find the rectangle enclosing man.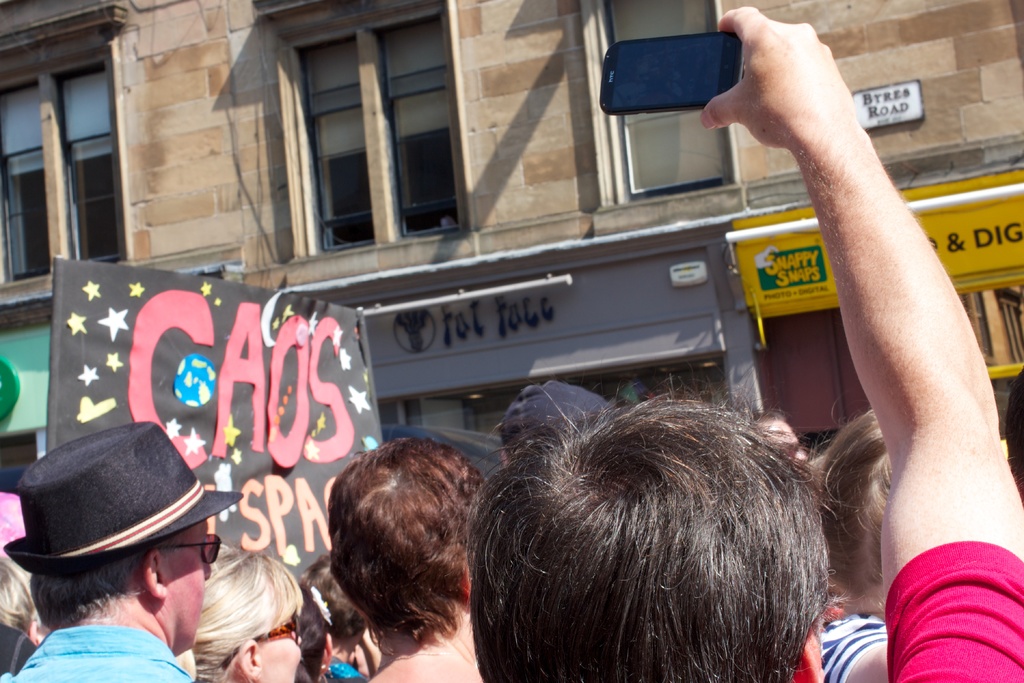
2:419:270:682.
